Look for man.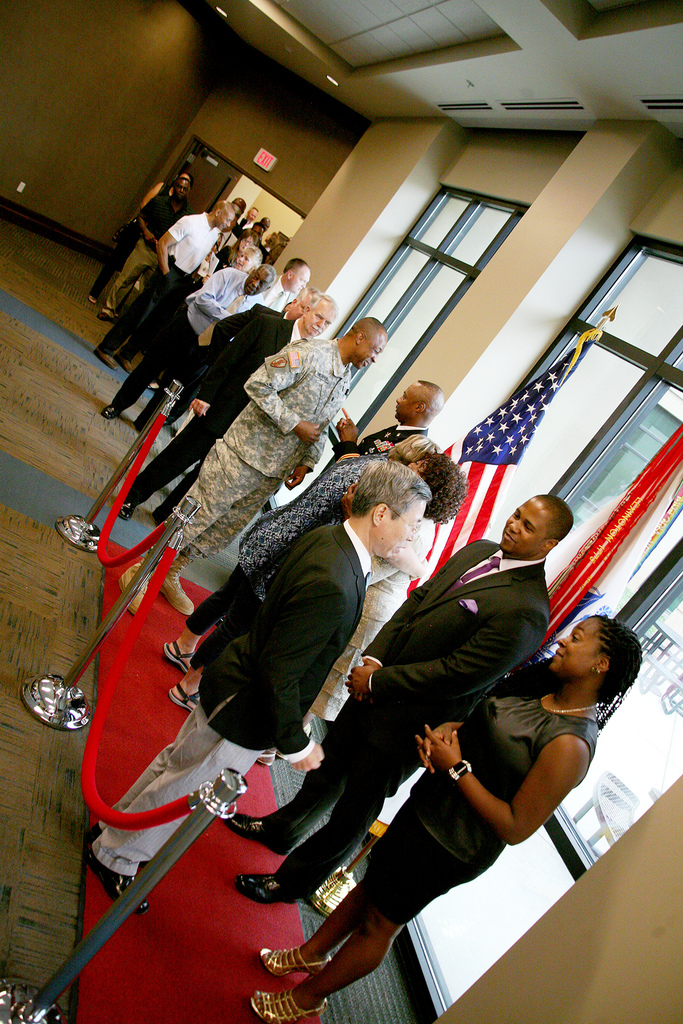
Found: (86,464,448,909).
